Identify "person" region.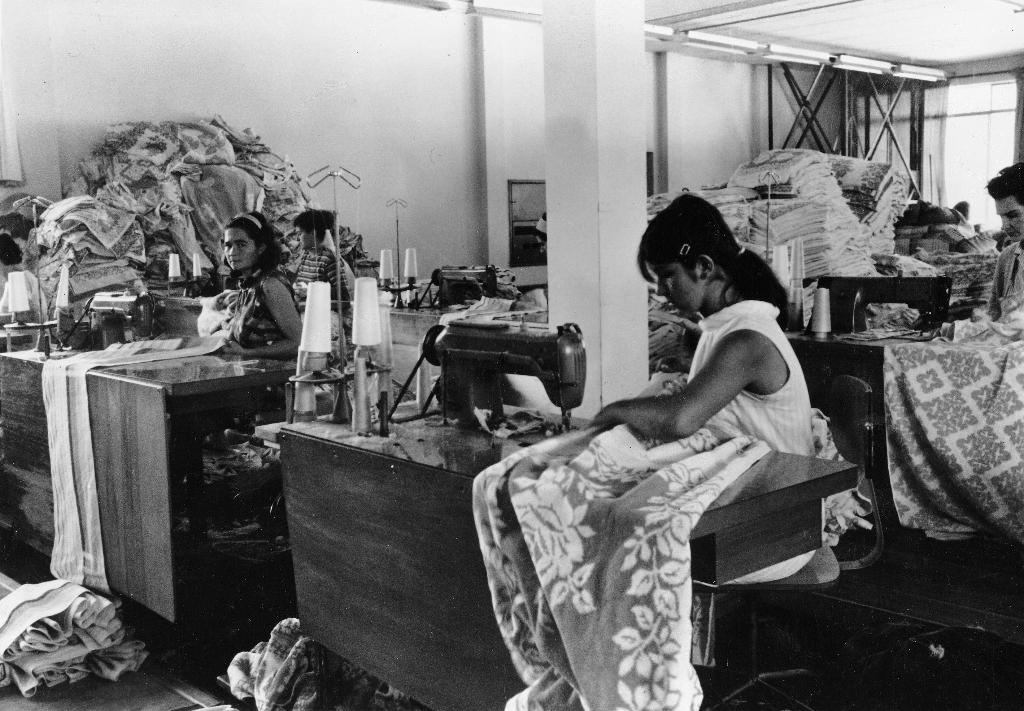
Region: 952:200:977:223.
